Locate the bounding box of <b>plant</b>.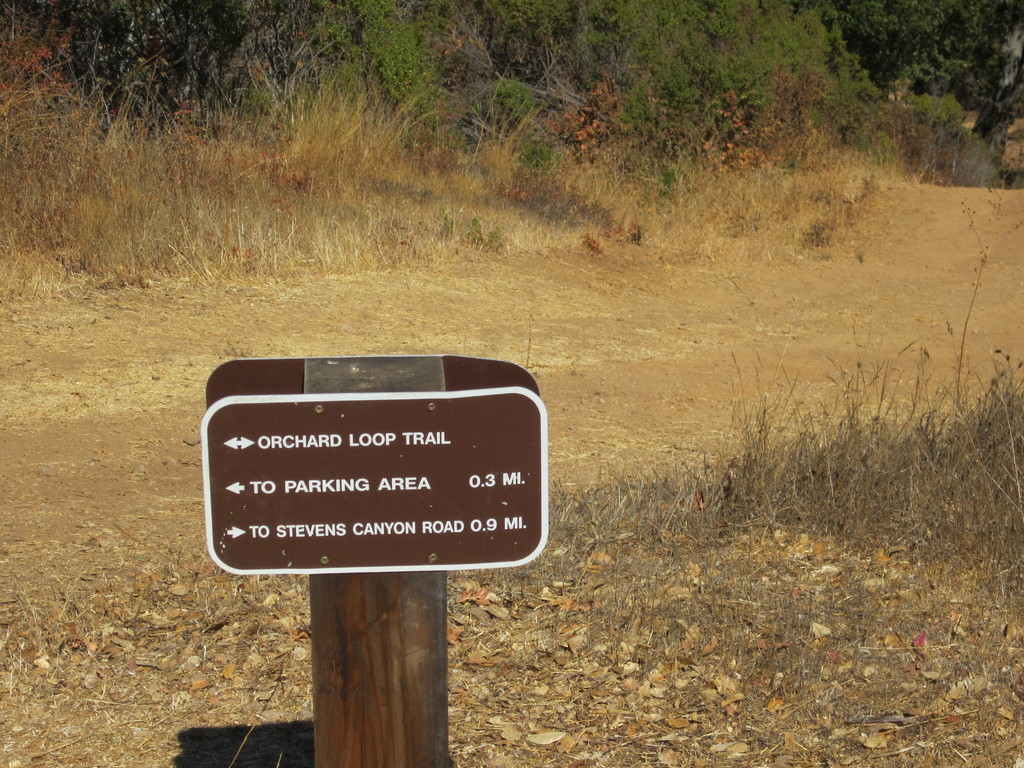
Bounding box: detection(788, 162, 912, 286).
